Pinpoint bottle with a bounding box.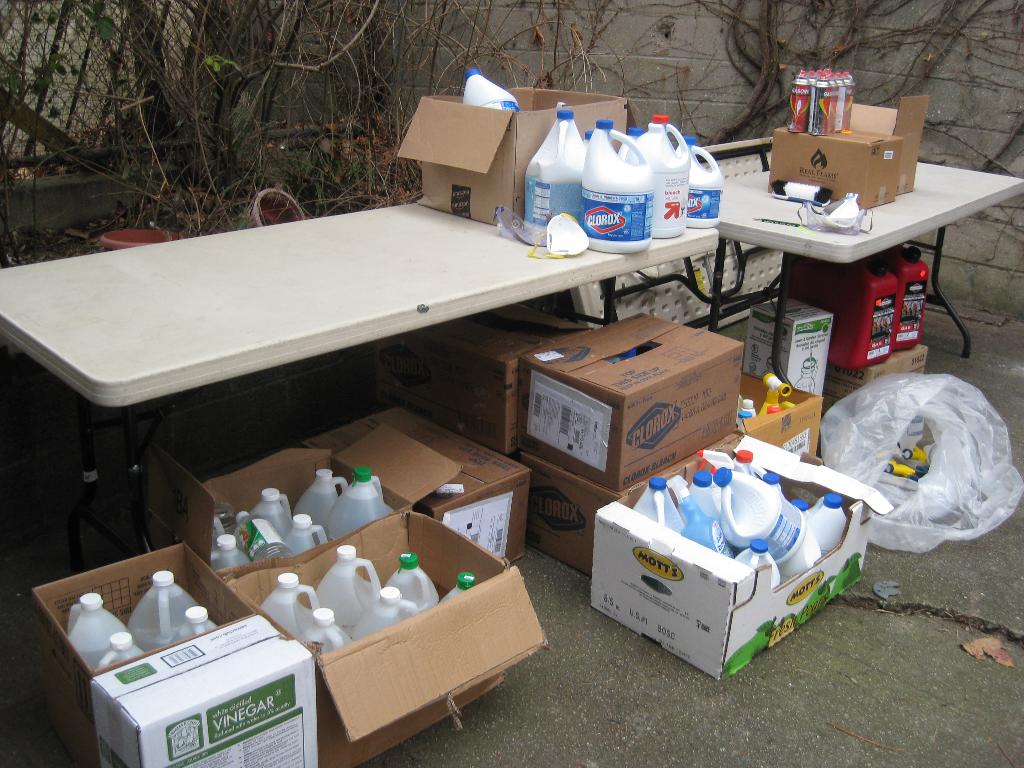
region(172, 608, 214, 643).
